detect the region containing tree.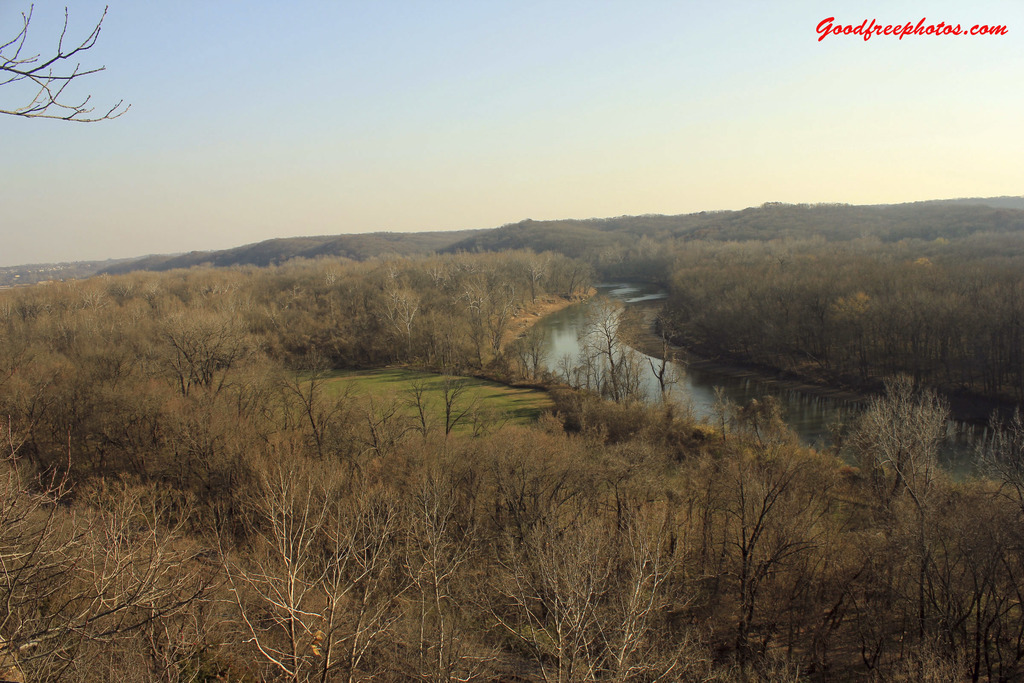
(496,497,609,682).
